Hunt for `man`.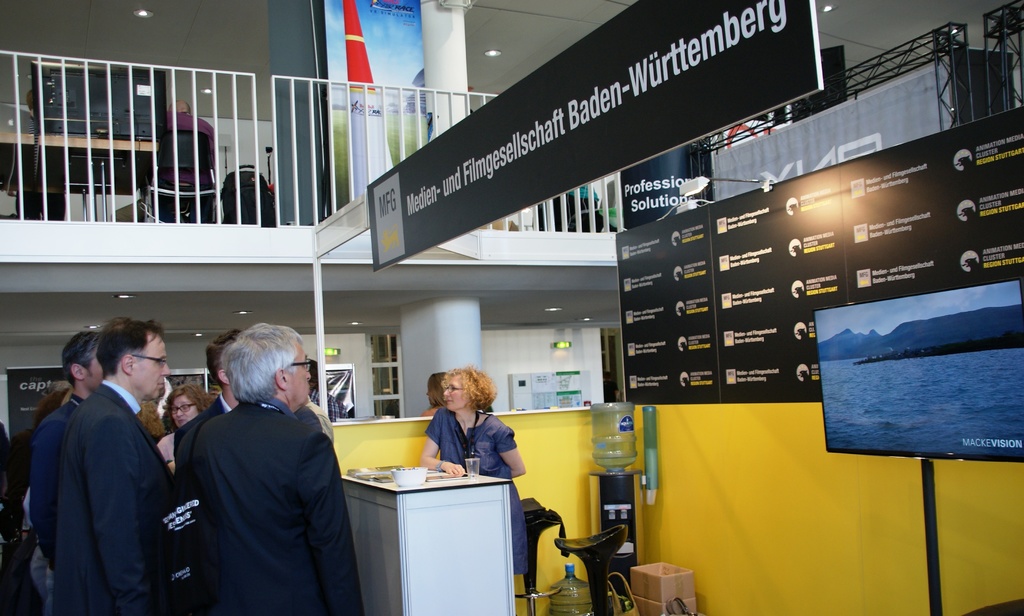
Hunted down at pyautogui.locateOnScreen(31, 332, 101, 571).
